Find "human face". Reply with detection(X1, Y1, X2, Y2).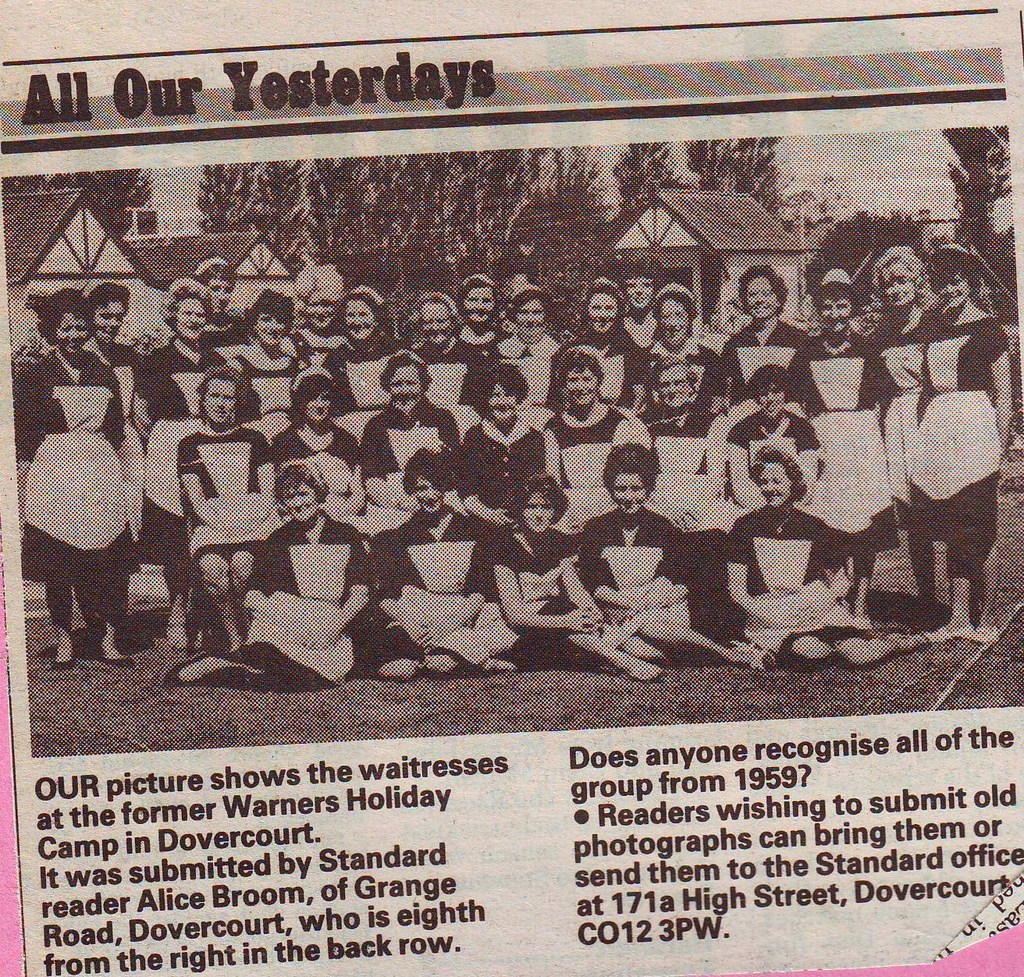
detection(394, 363, 428, 415).
